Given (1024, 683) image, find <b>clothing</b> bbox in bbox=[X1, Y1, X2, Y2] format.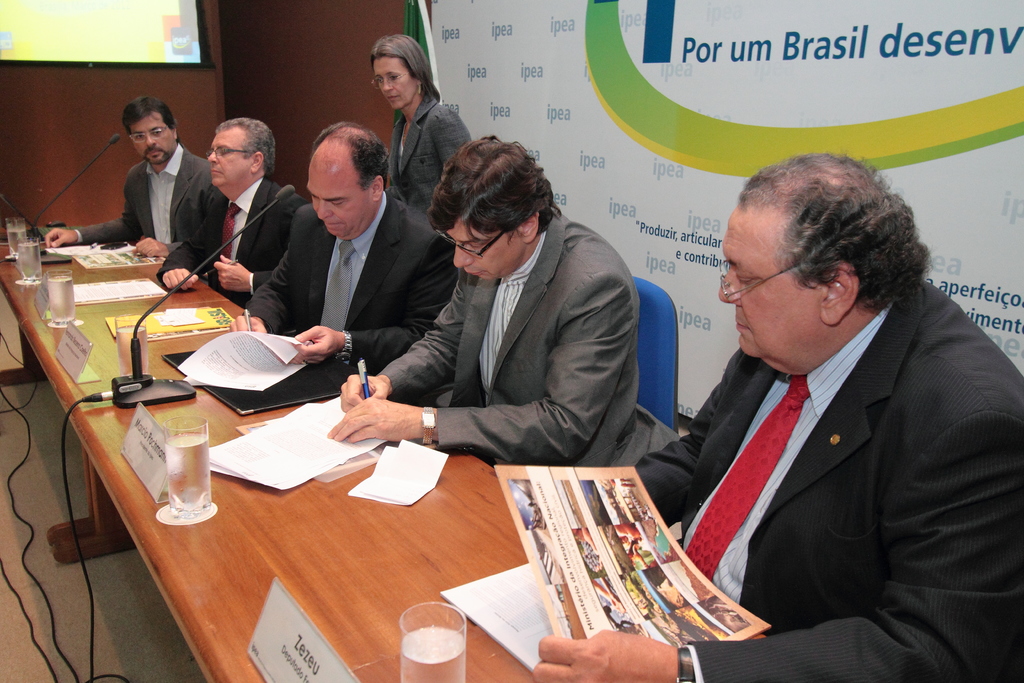
bbox=[248, 189, 460, 372].
